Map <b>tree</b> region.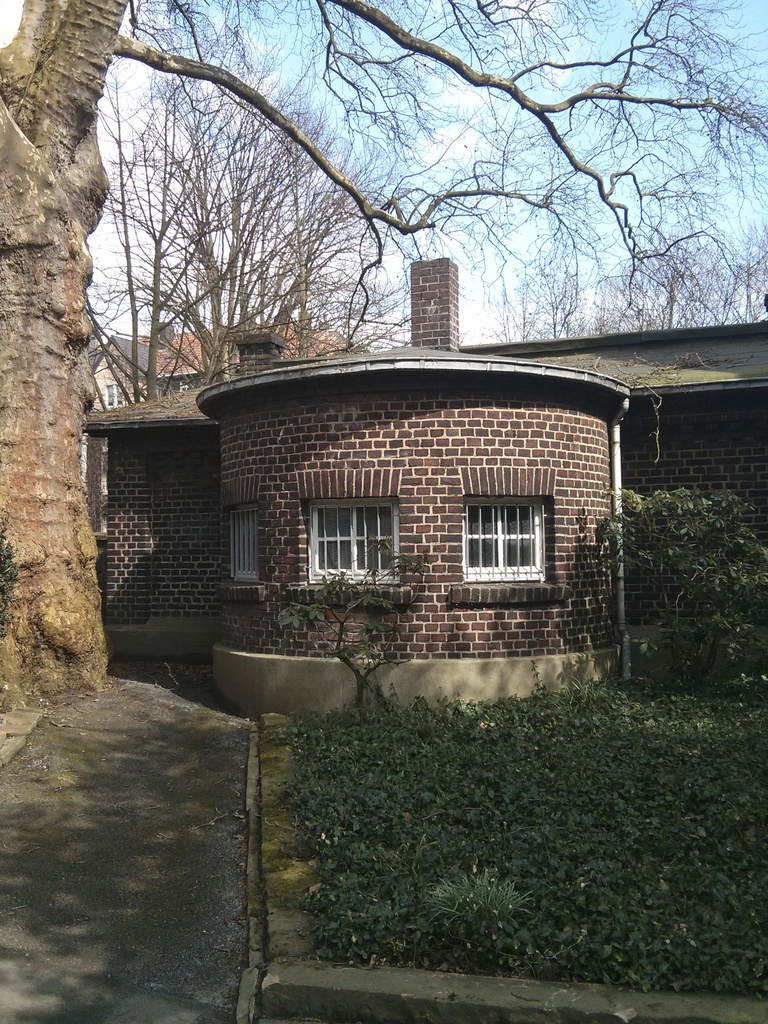
Mapped to bbox=(4, 2, 765, 696).
